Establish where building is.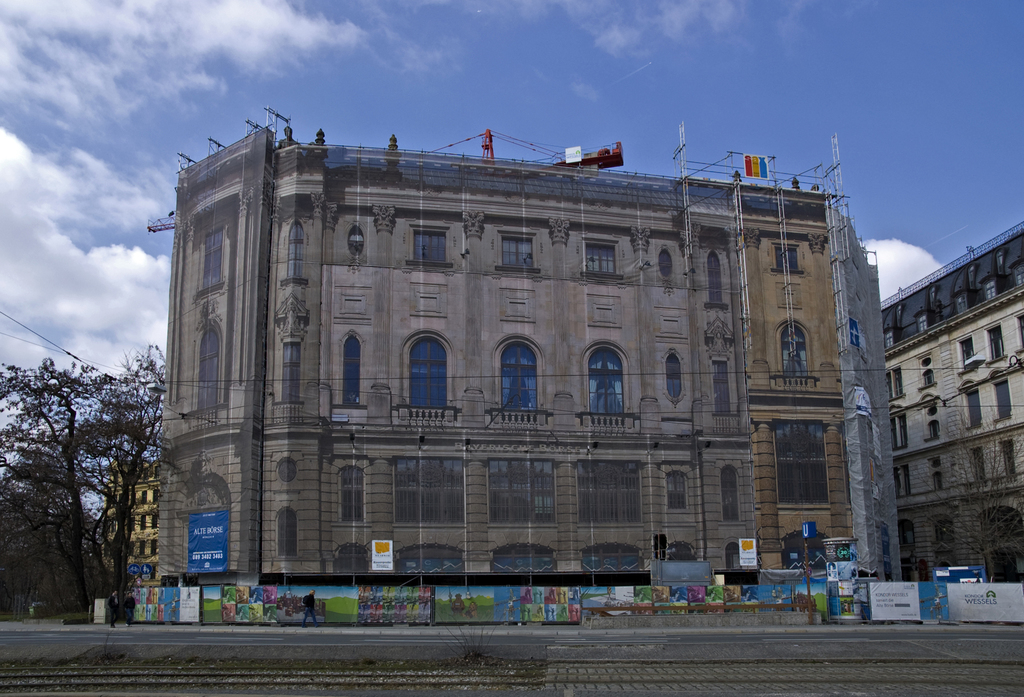
Established at bbox=[100, 464, 162, 582].
